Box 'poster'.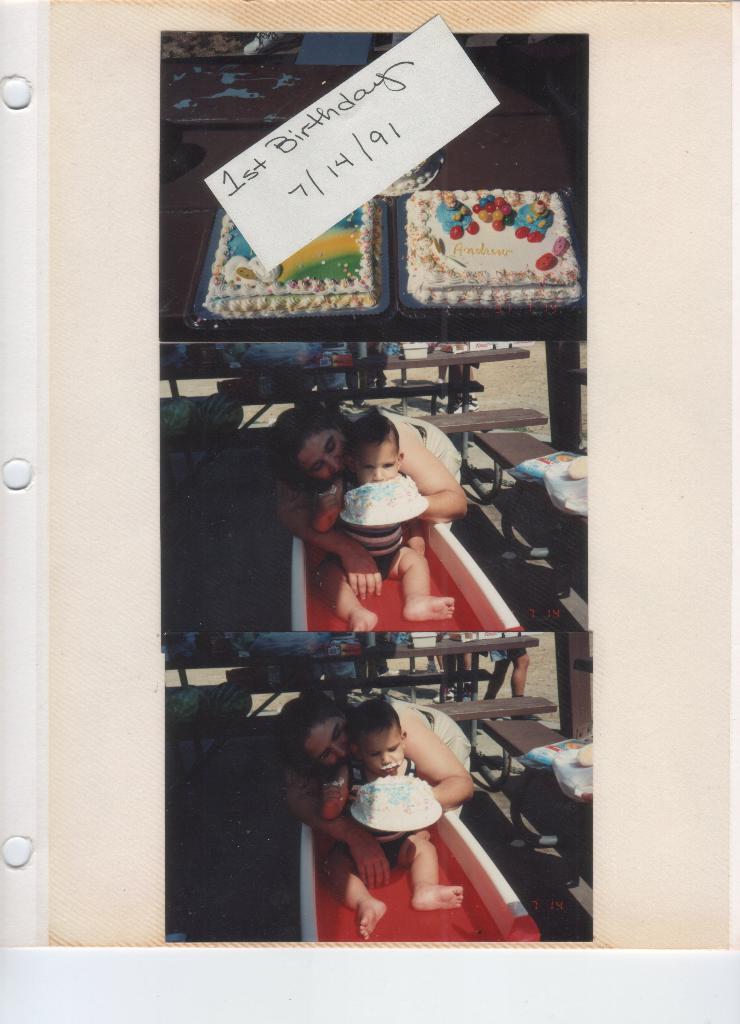
x1=0, y1=0, x2=739, y2=1023.
